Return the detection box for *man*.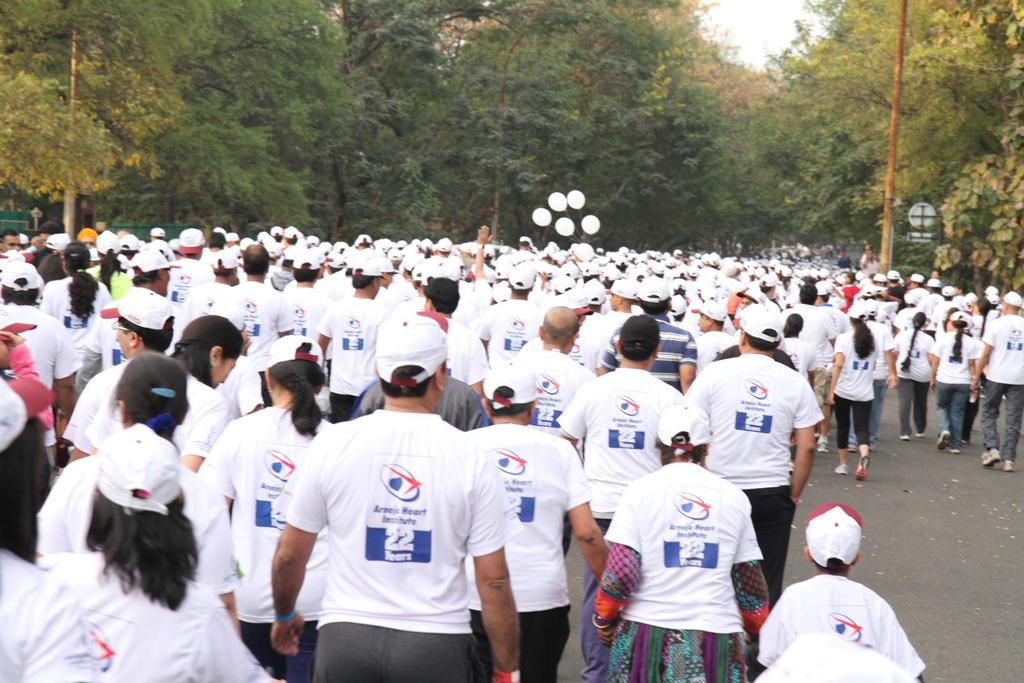
28/220/64/264.
